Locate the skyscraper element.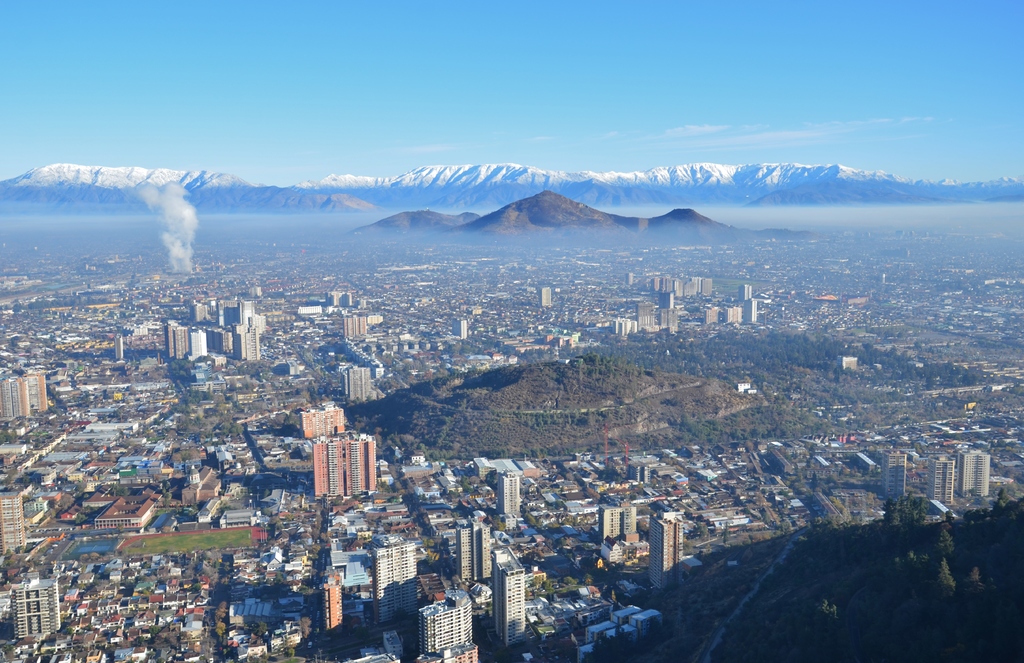
Element bbox: Rect(492, 547, 525, 647).
